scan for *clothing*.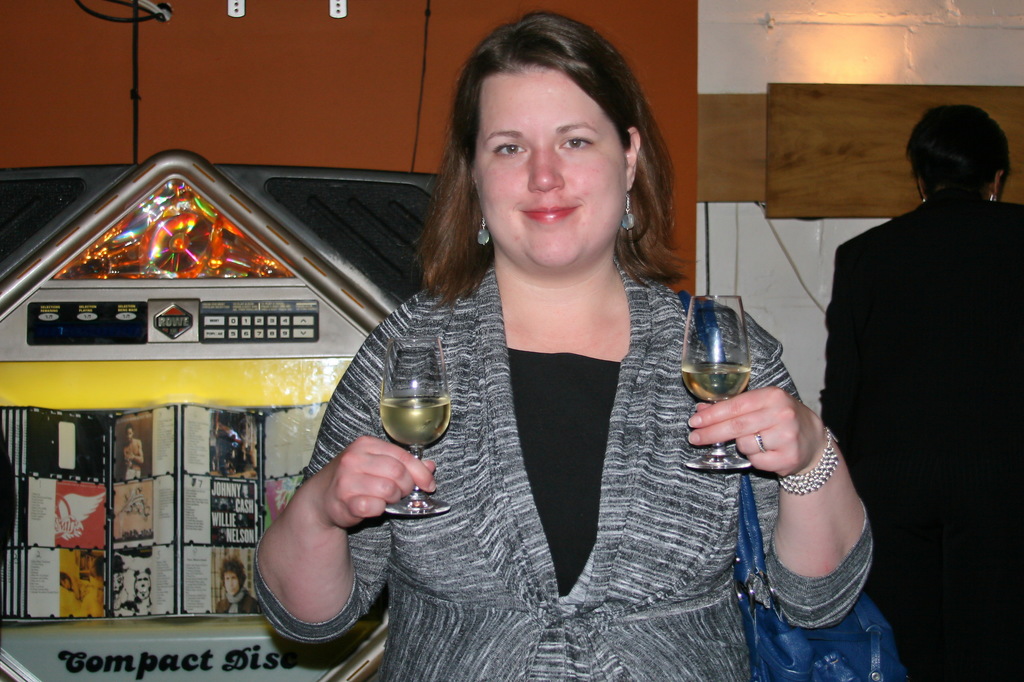
Scan result: (x1=815, y1=209, x2=1023, y2=681).
